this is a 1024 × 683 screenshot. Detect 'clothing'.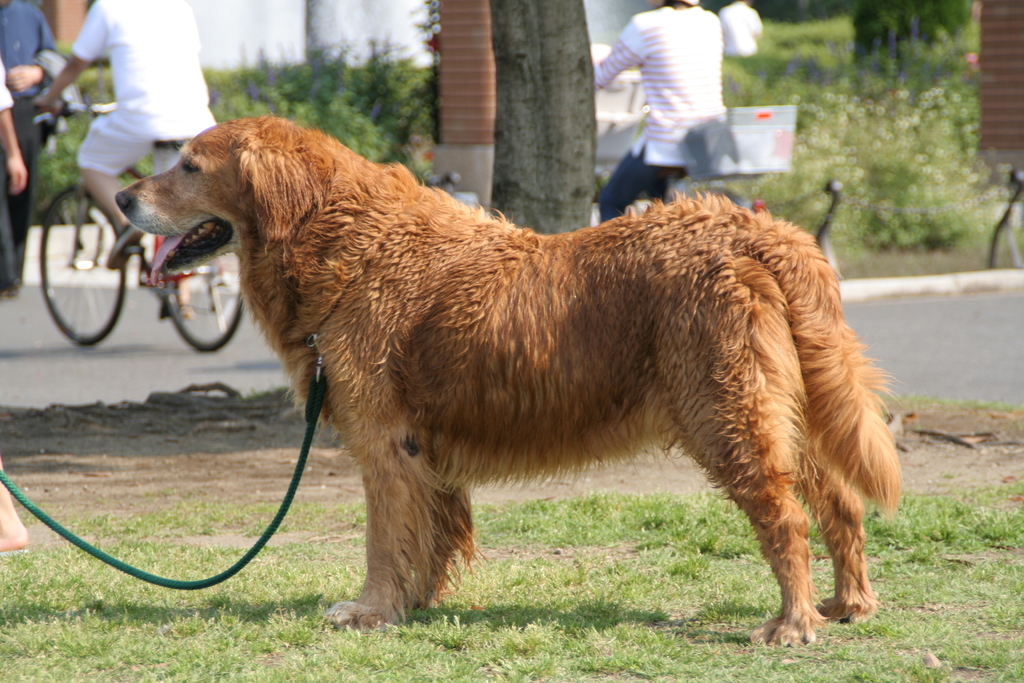
<bbox>0, 3, 60, 286</bbox>.
